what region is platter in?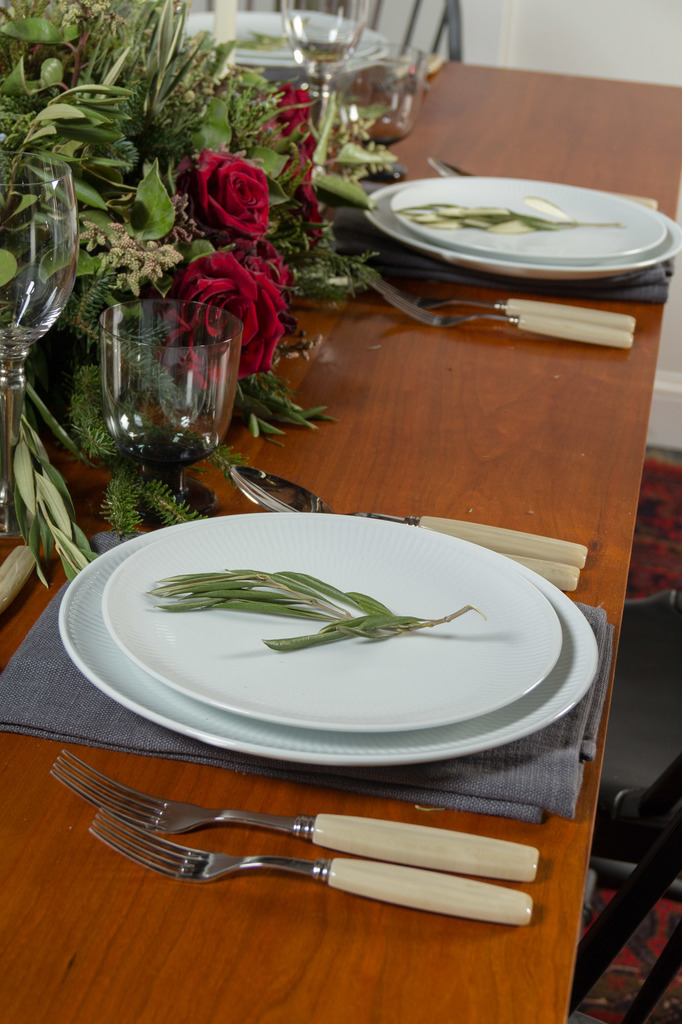
[left=388, top=175, right=664, bottom=261].
